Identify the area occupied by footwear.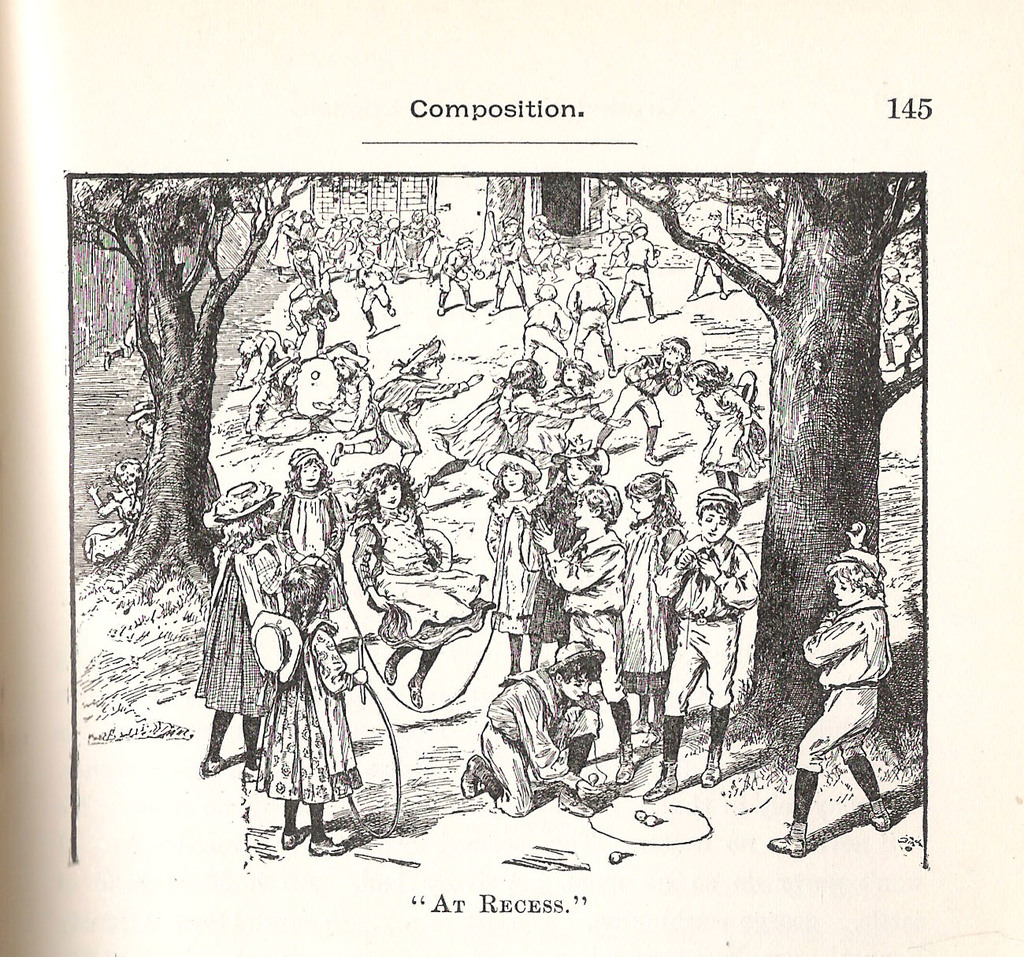
Area: (x1=651, y1=316, x2=661, y2=321).
